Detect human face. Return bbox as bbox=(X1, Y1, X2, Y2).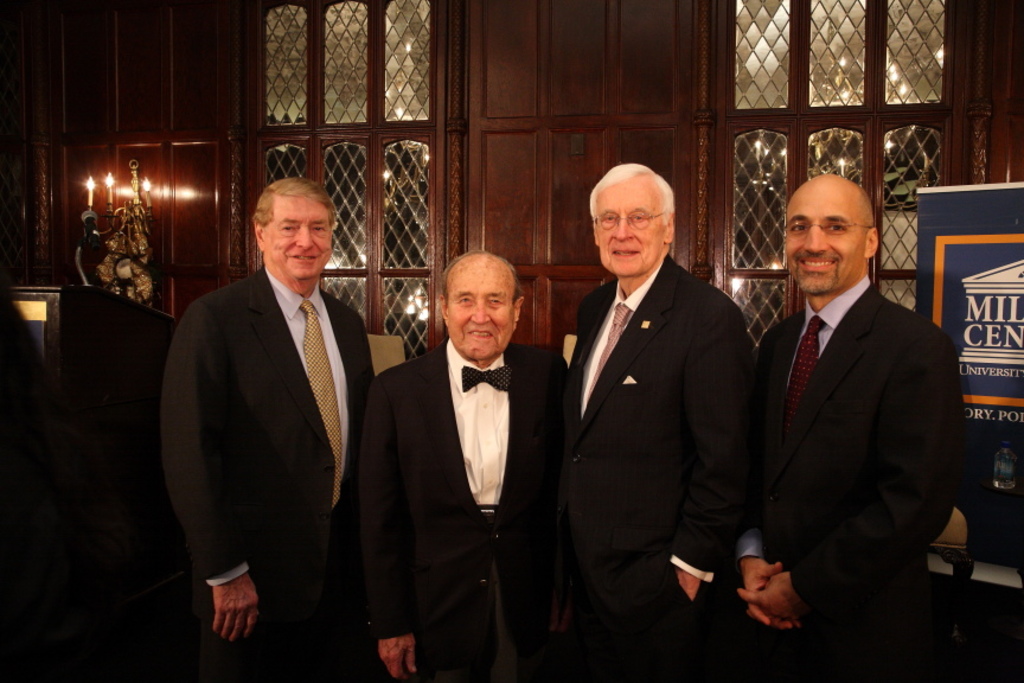
bbox=(596, 179, 666, 279).
